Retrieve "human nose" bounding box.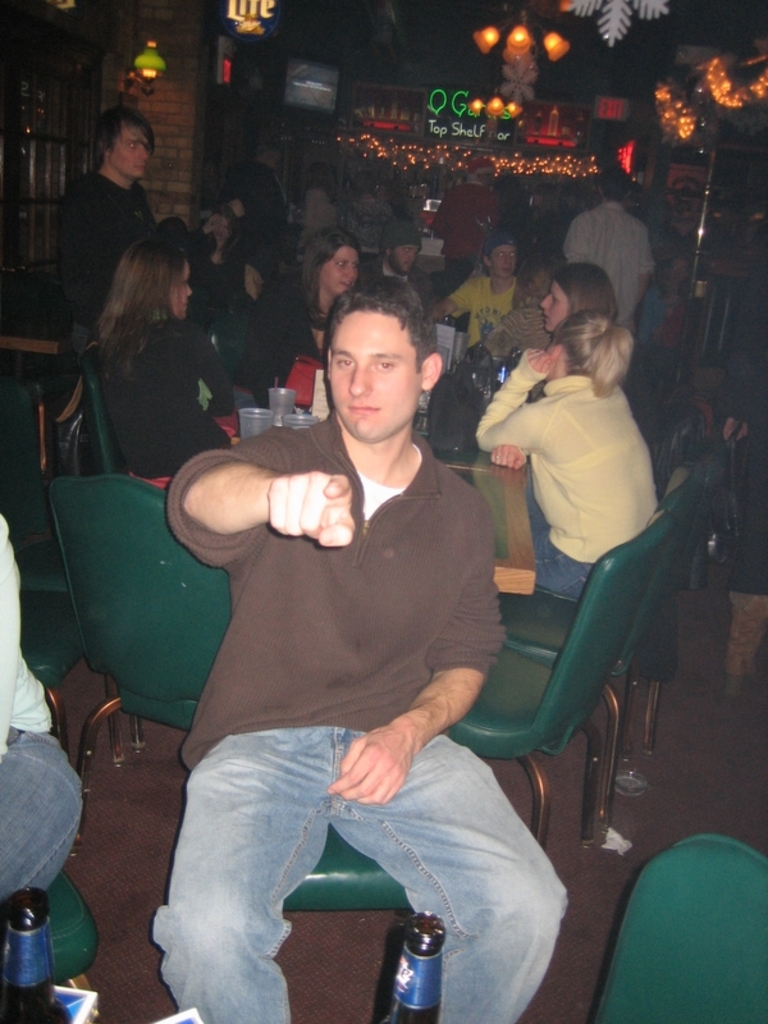
Bounding box: [x1=344, y1=264, x2=358, y2=276].
